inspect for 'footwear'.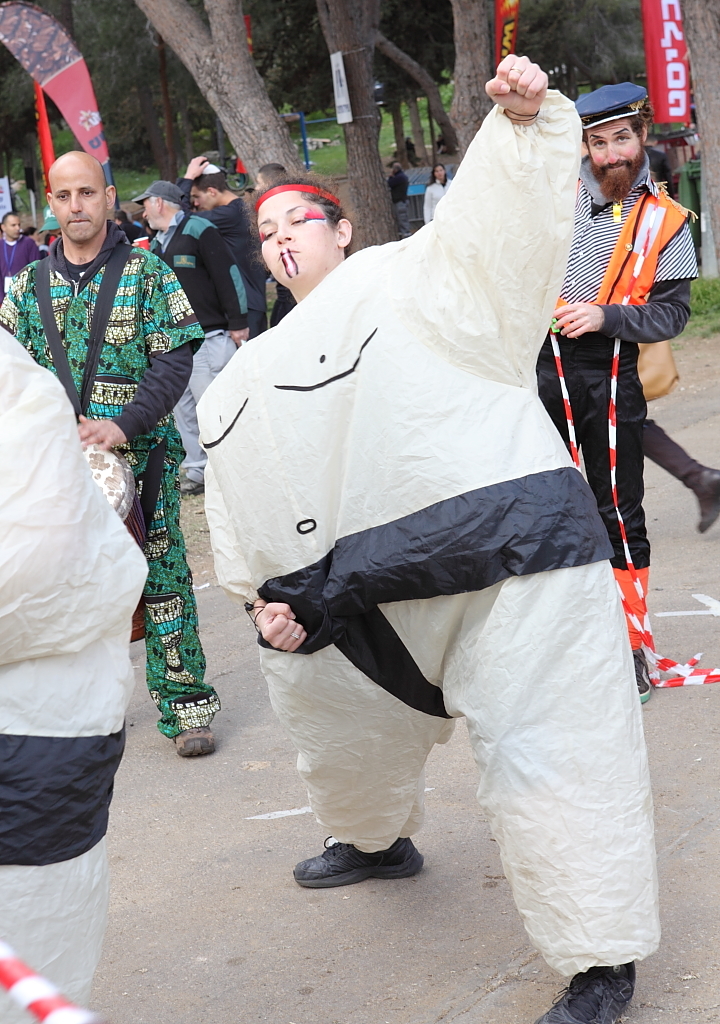
Inspection: (left=633, top=643, right=647, bottom=701).
